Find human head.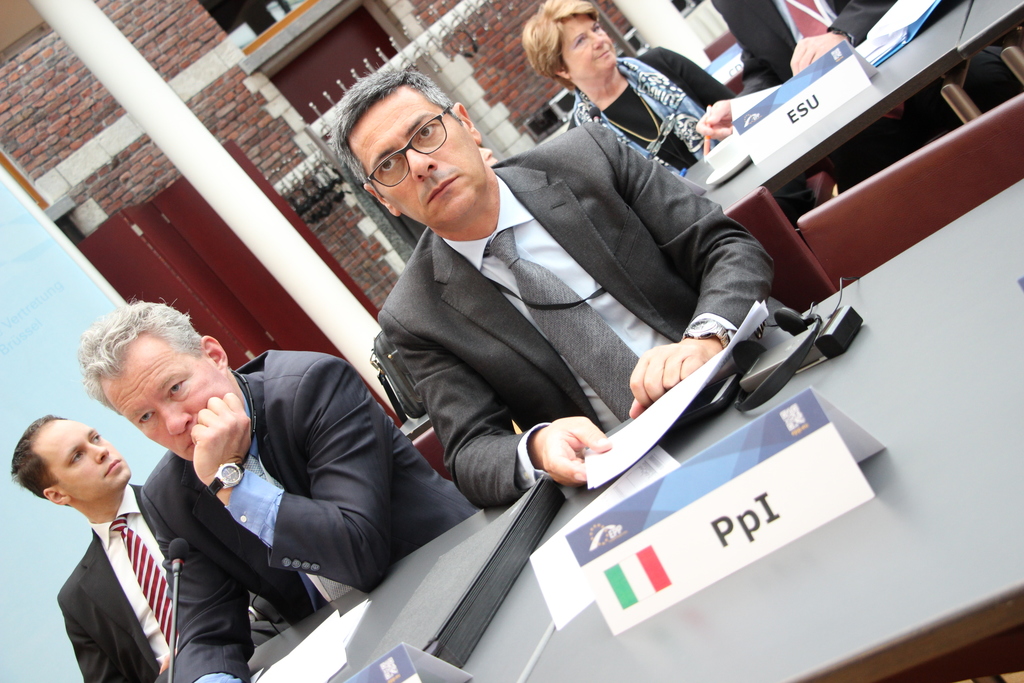
[332, 71, 483, 233].
